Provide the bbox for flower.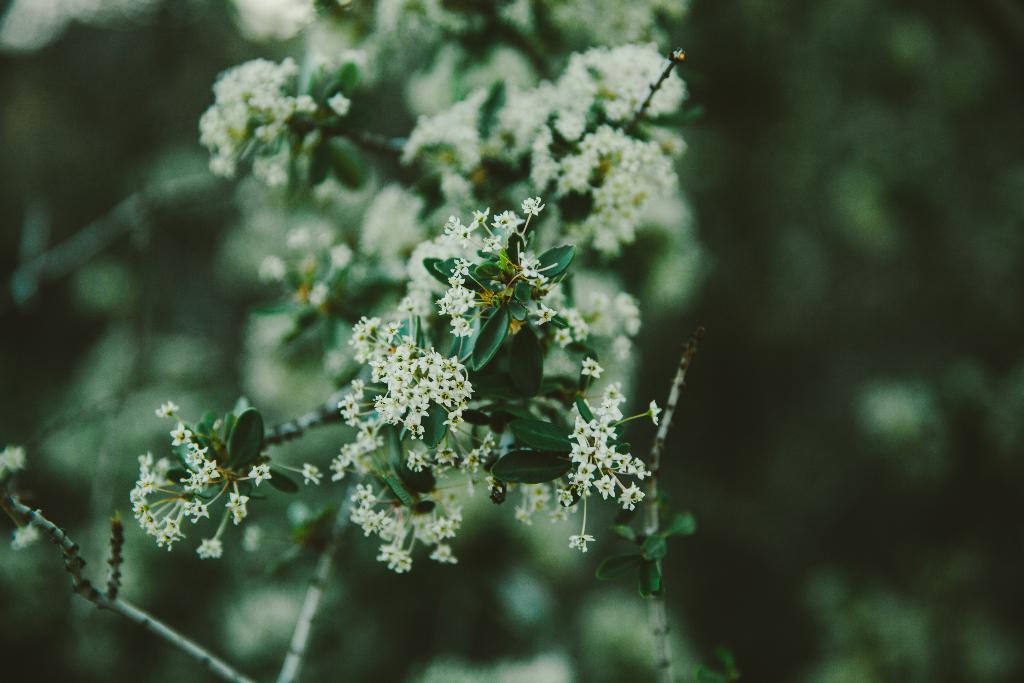
select_region(0, 443, 25, 483).
